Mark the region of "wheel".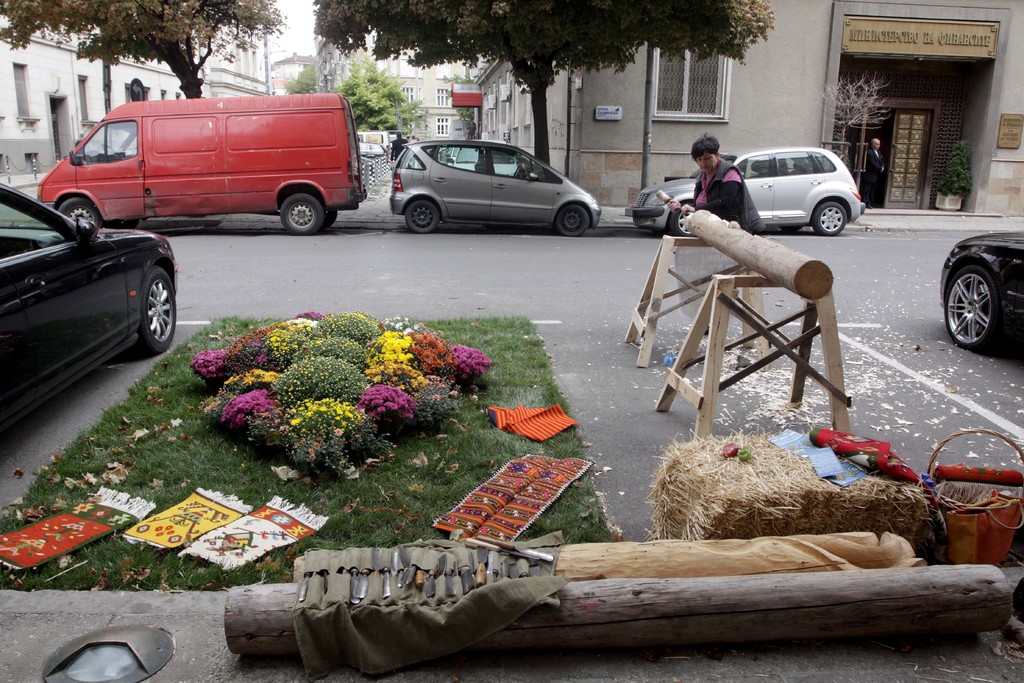
Region: BBox(811, 204, 847, 236).
